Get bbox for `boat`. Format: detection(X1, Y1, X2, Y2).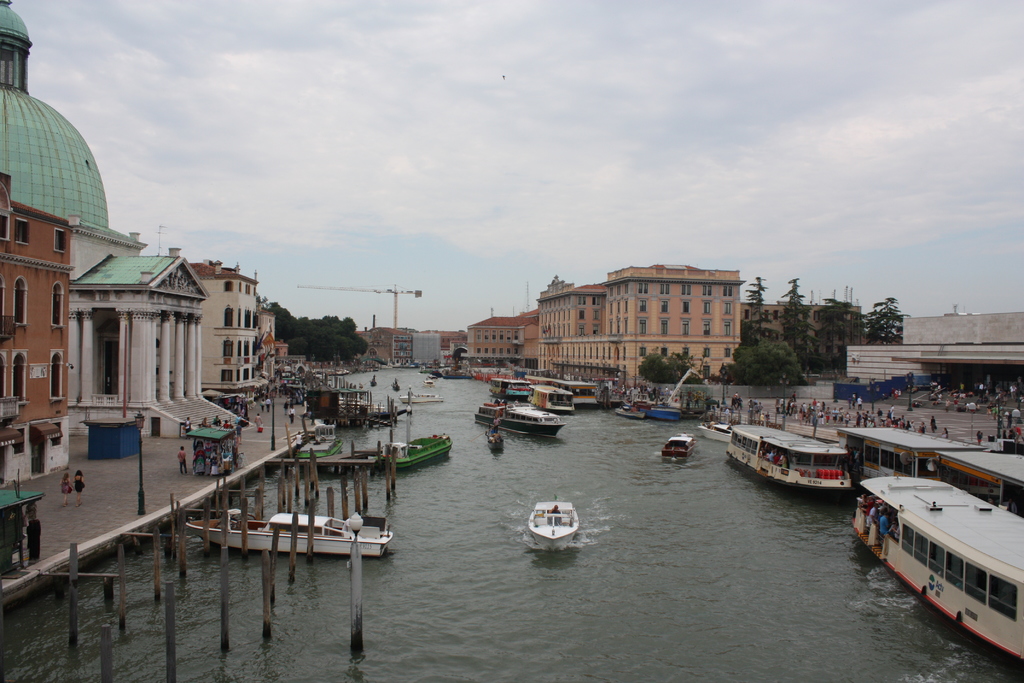
detection(657, 434, 692, 458).
